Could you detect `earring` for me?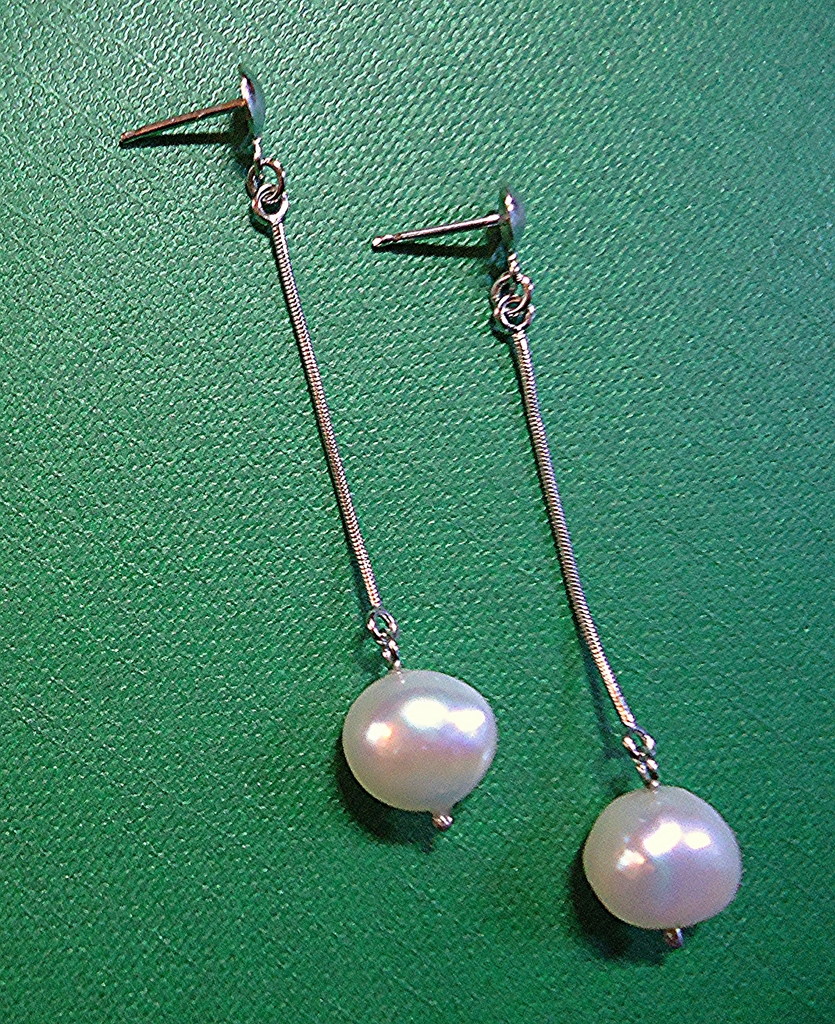
Detection result: bbox=(107, 58, 503, 826).
